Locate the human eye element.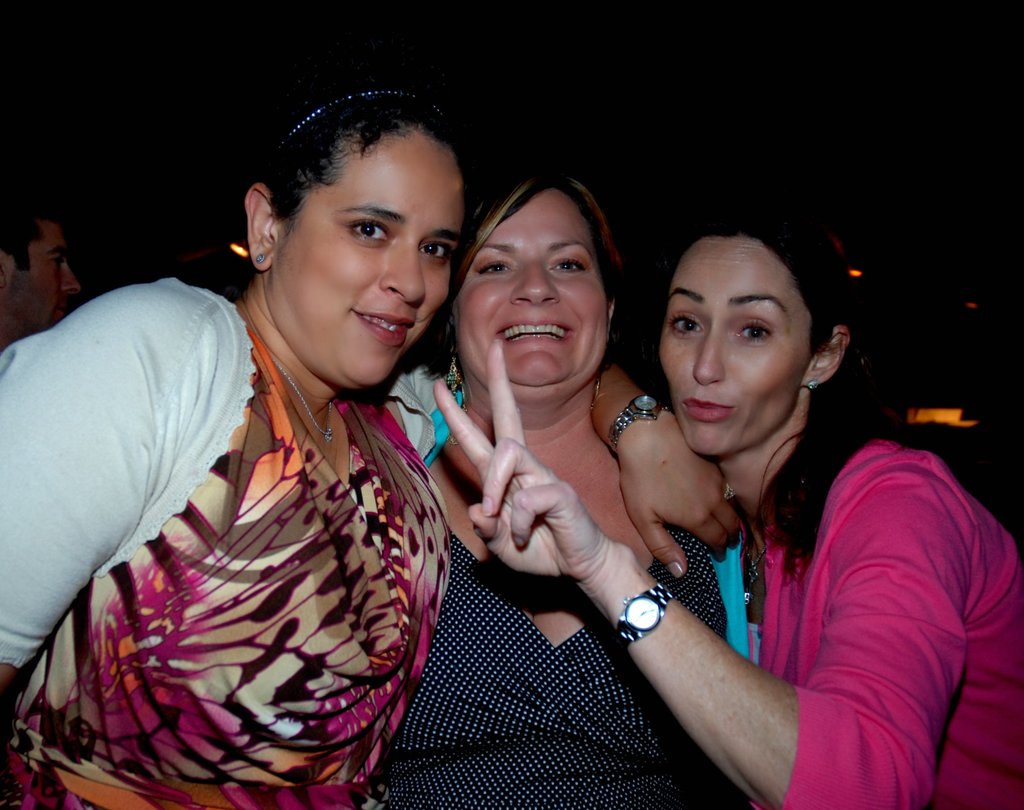
Element bbox: [668,311,704,336].
